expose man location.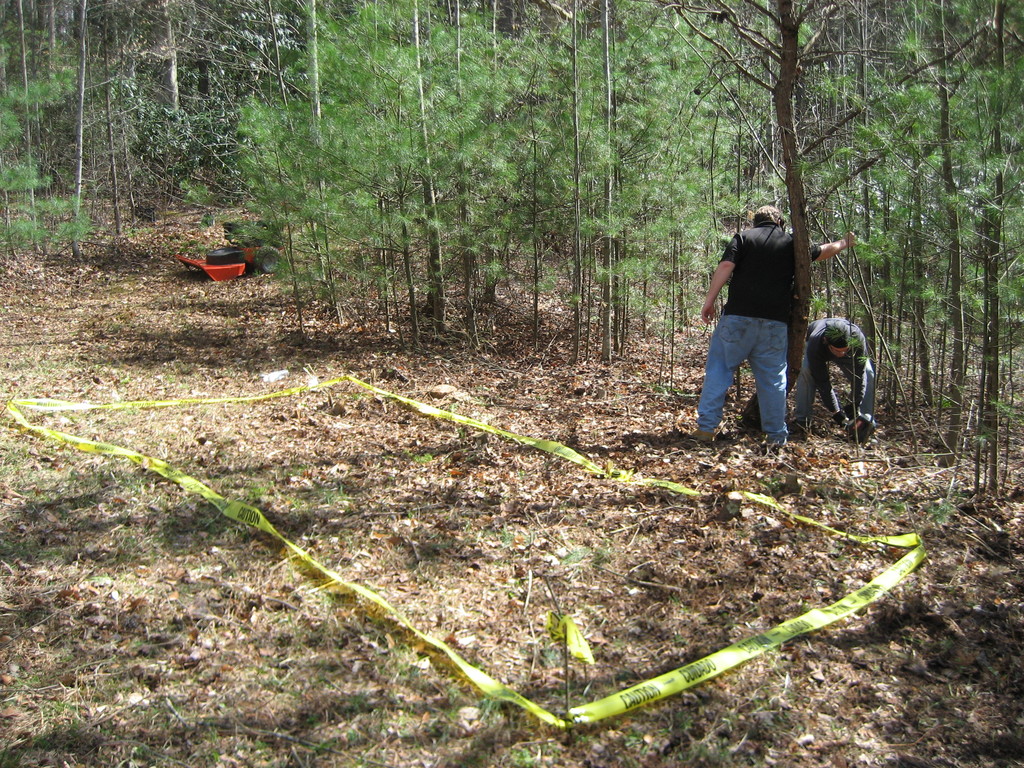
Exposed at {"x1": 689, "y1": 200, "x2": 861, "y2": 443}.
